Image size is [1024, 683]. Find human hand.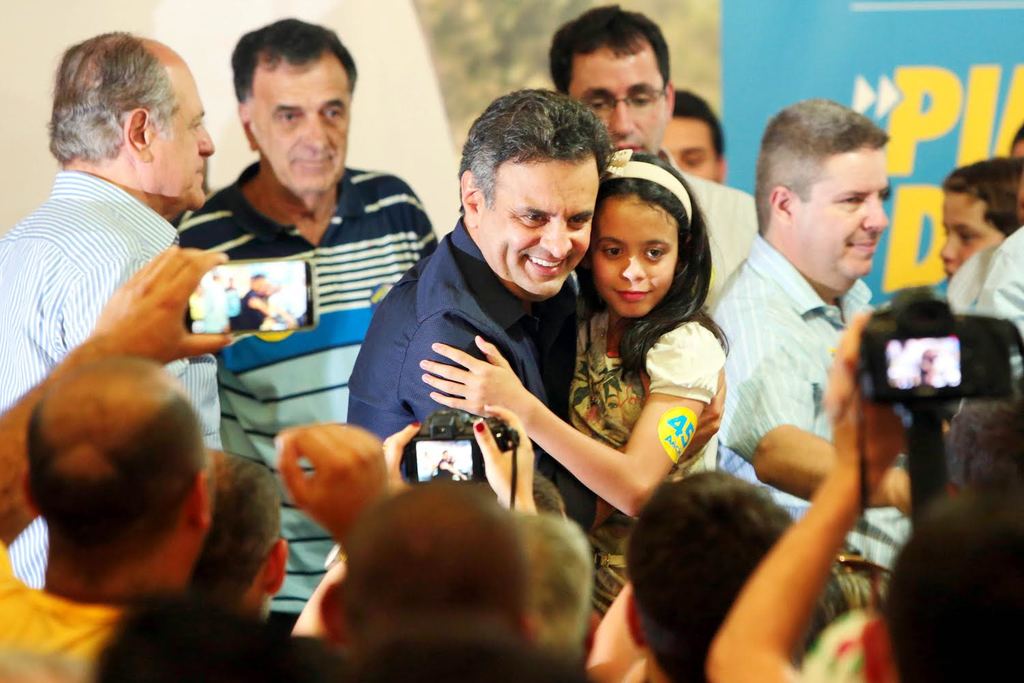
left=382, top=417, right=418, bottom=497.
